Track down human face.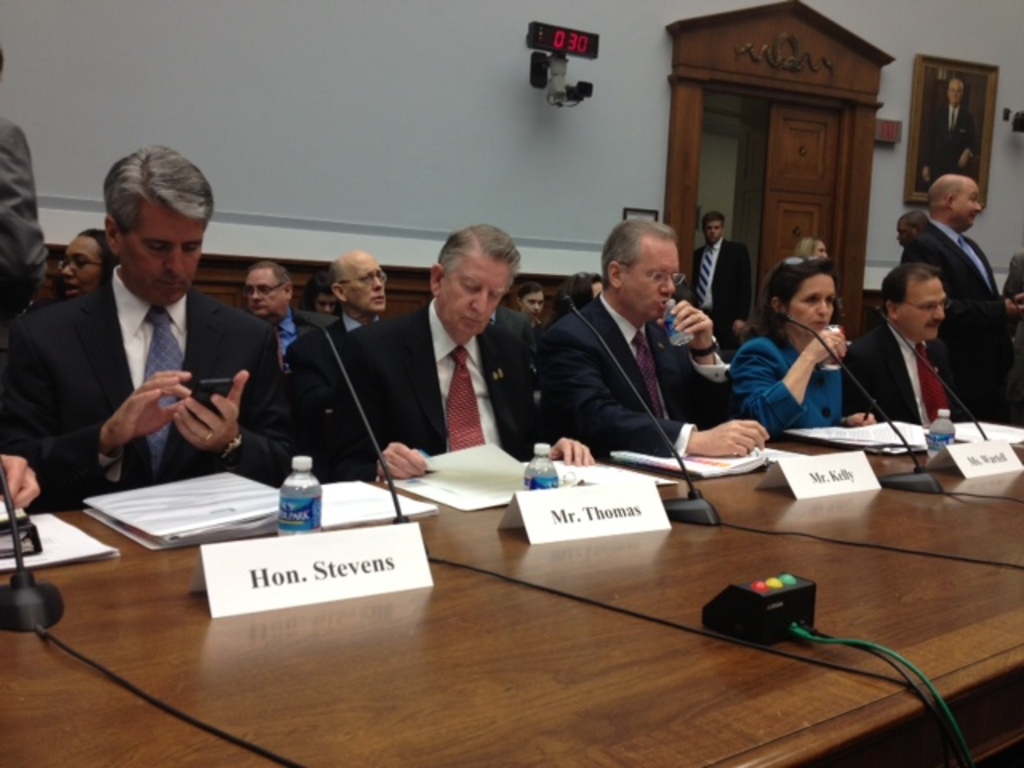
Tracked to detection(952, 176, 982, 227).
